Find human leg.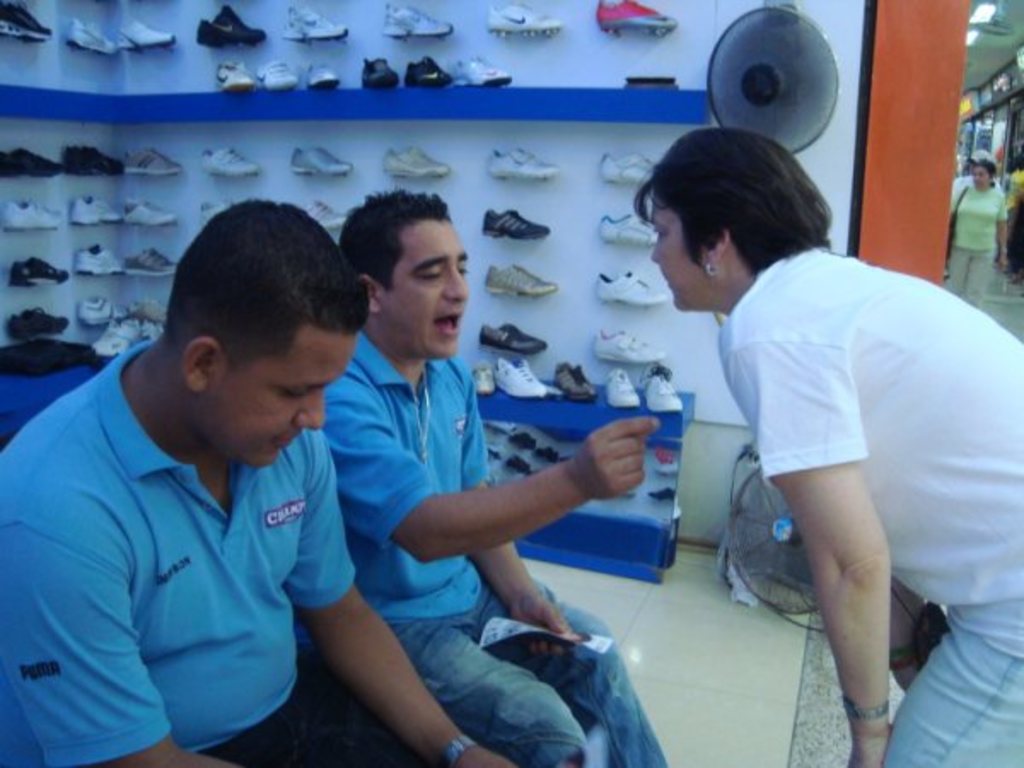
region(488, 597, 669, 766).
